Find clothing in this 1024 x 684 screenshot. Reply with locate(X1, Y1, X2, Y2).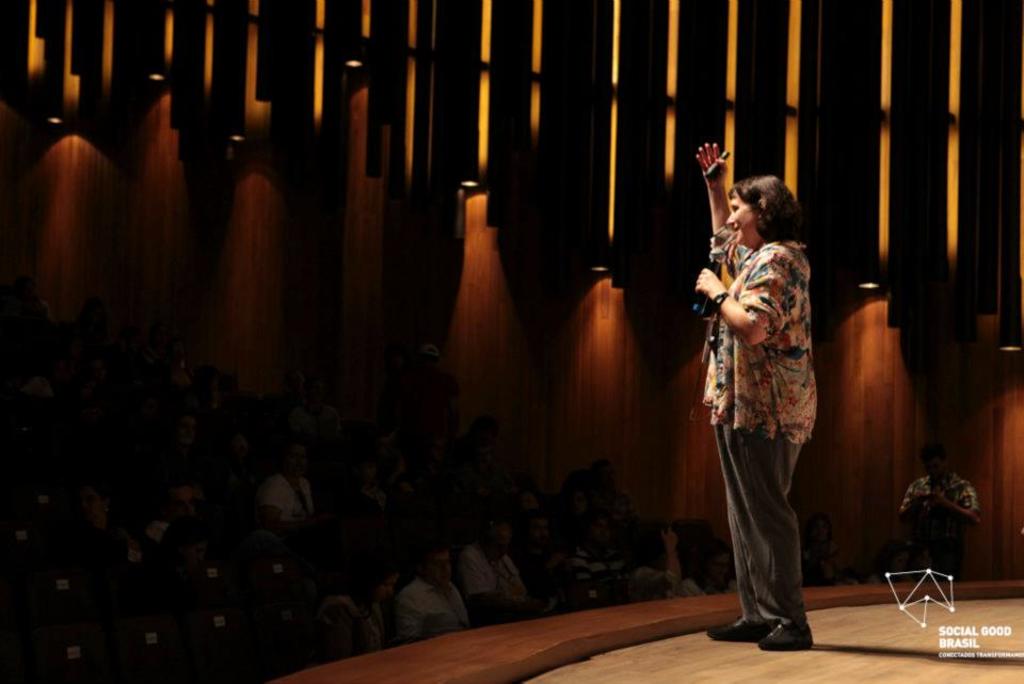
locate(572, 511, 639, 609).
